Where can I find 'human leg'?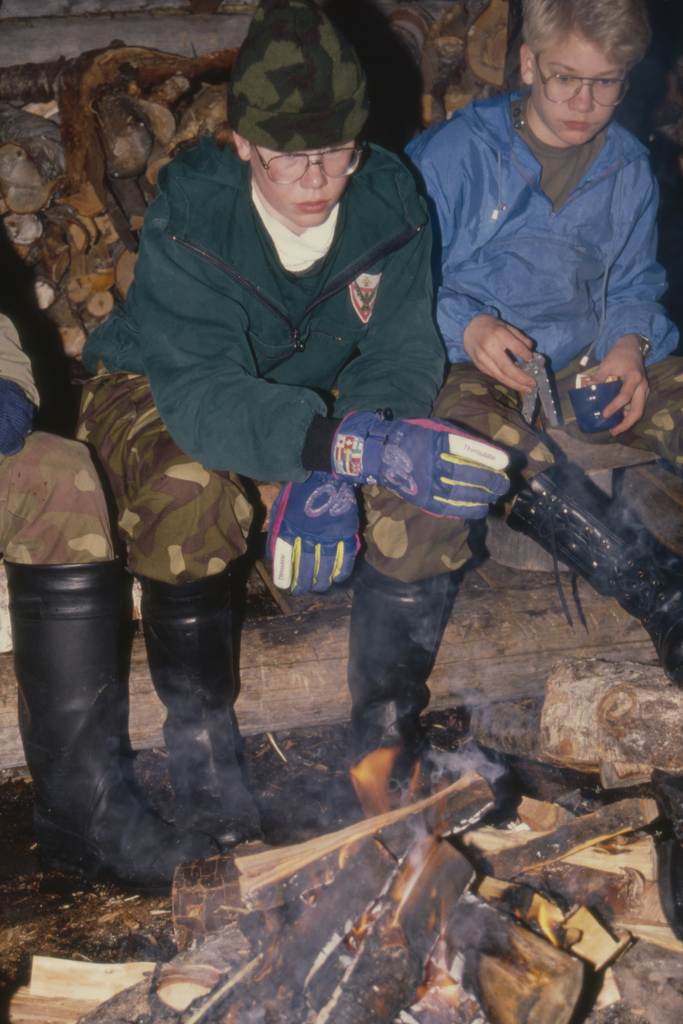
You can find it at 327 538 482 801.
